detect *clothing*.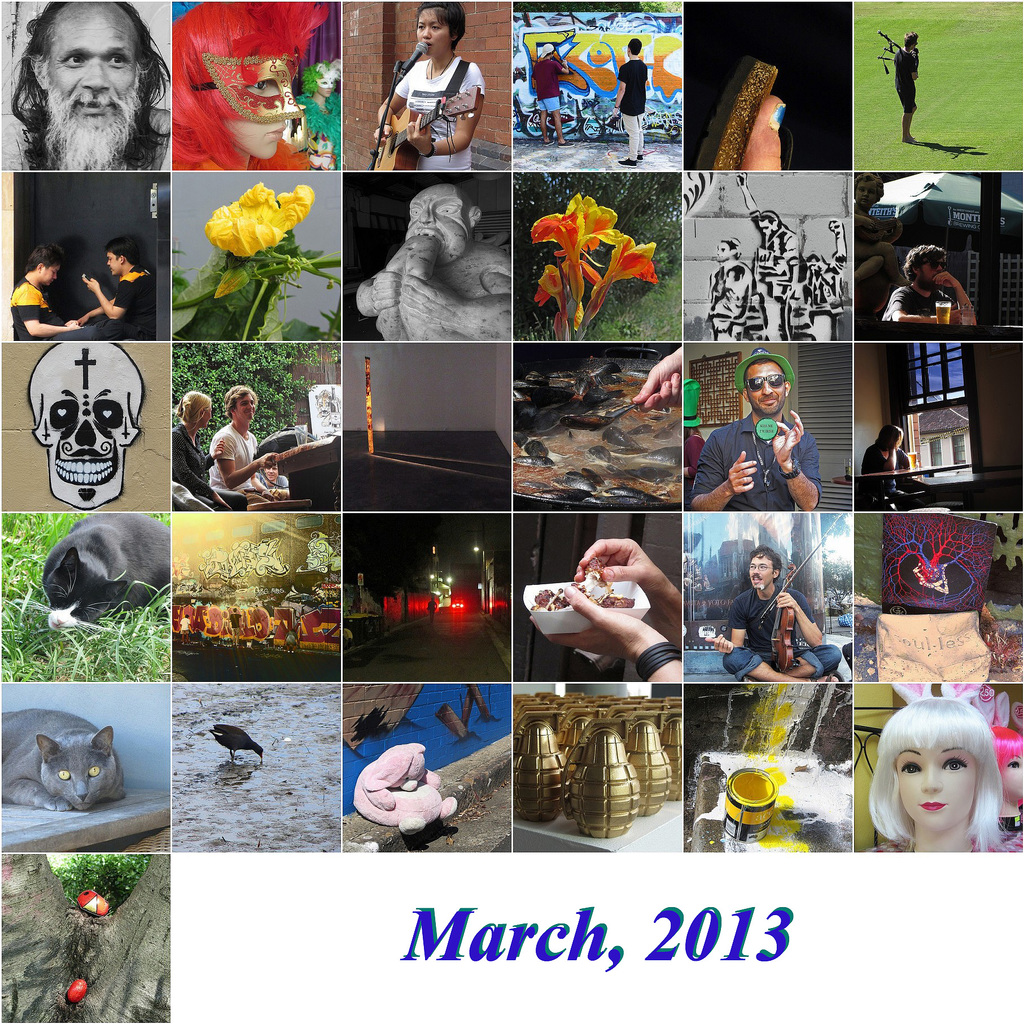
Detected at (207, 421, 274, 504).
